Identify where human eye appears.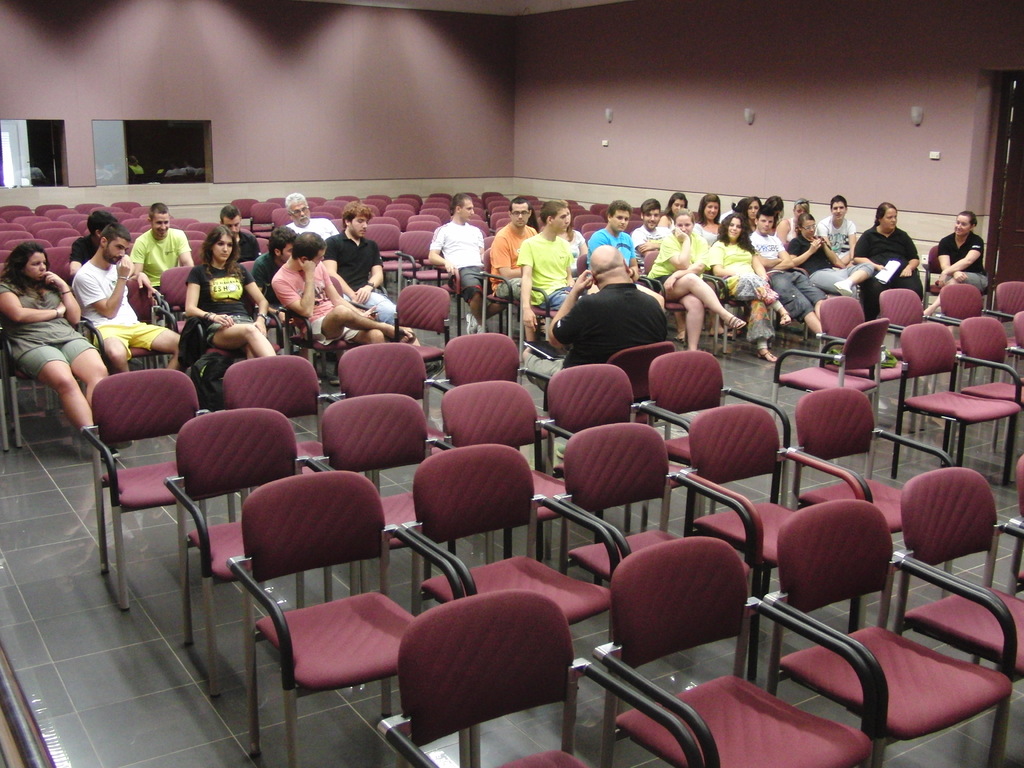
Appears at 730/222/734/227.
